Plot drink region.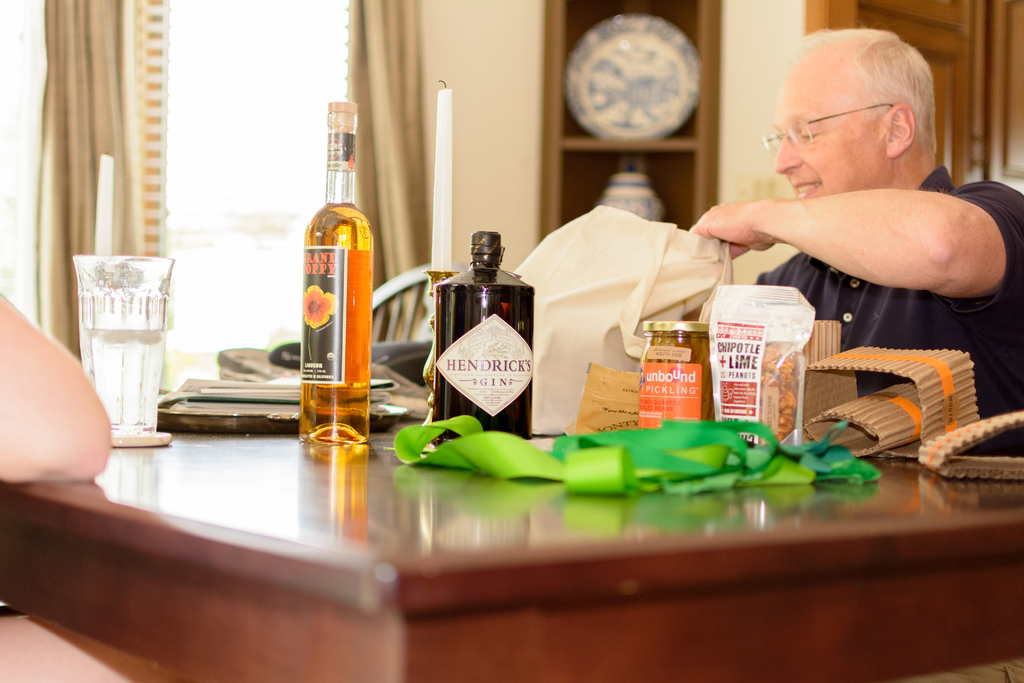
Plotted at (left=434, top=229, right=531, bottom=445).
